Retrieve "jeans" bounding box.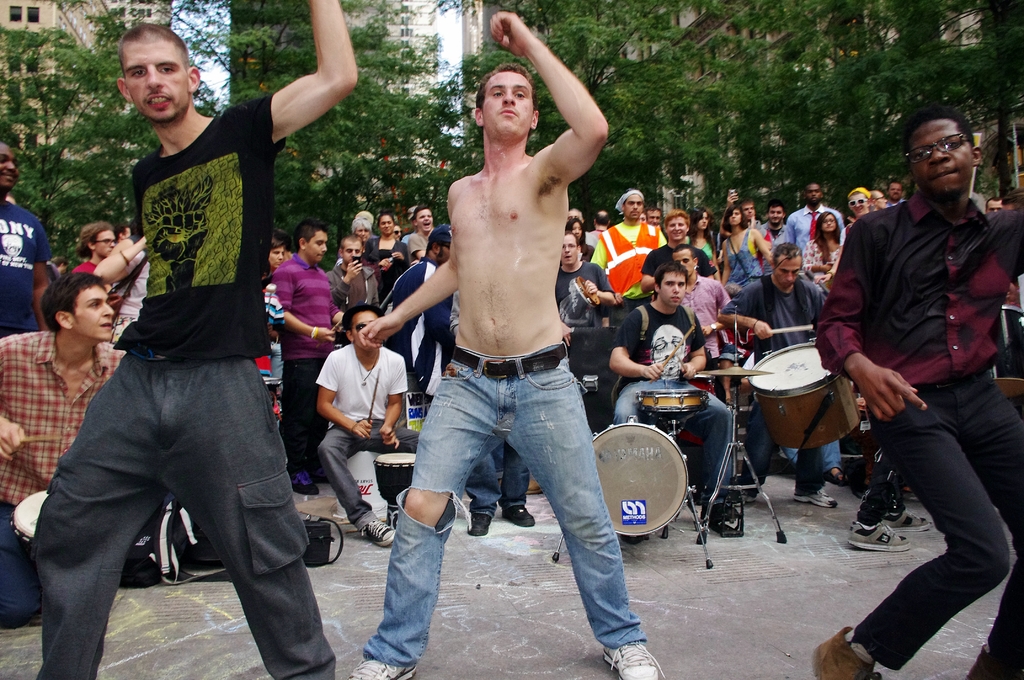
Bounding box: 360:334:651:672.
